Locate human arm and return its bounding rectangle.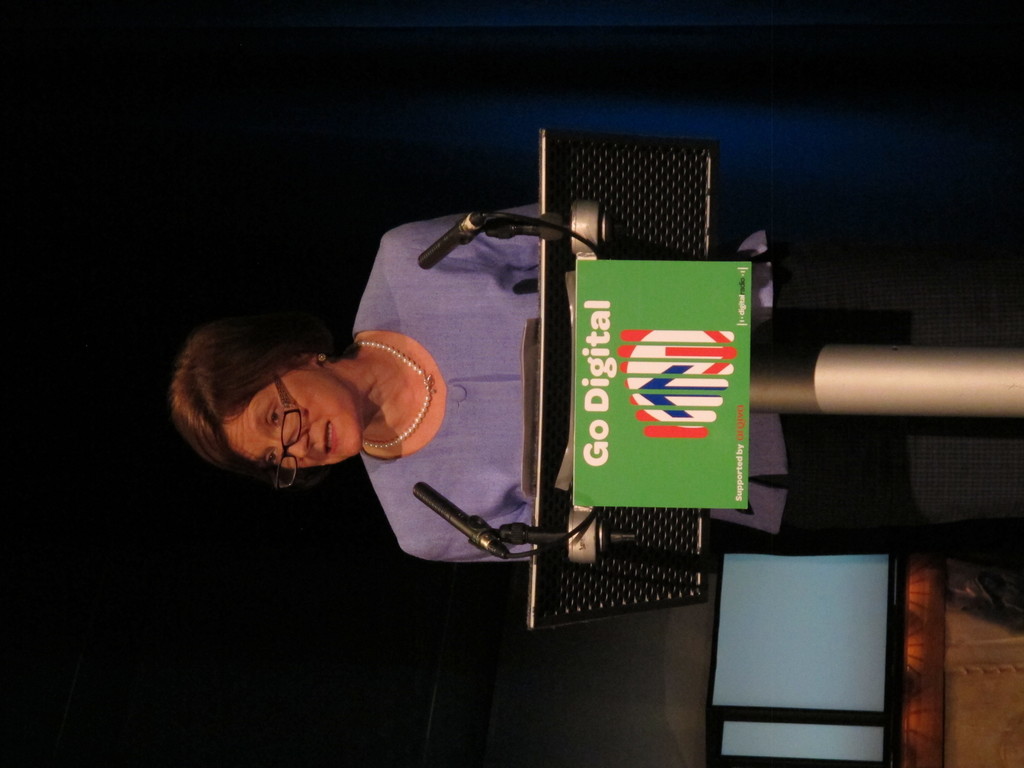
{"x1": 405, "y1": 205, "x2": 529, "y2": 276}.
